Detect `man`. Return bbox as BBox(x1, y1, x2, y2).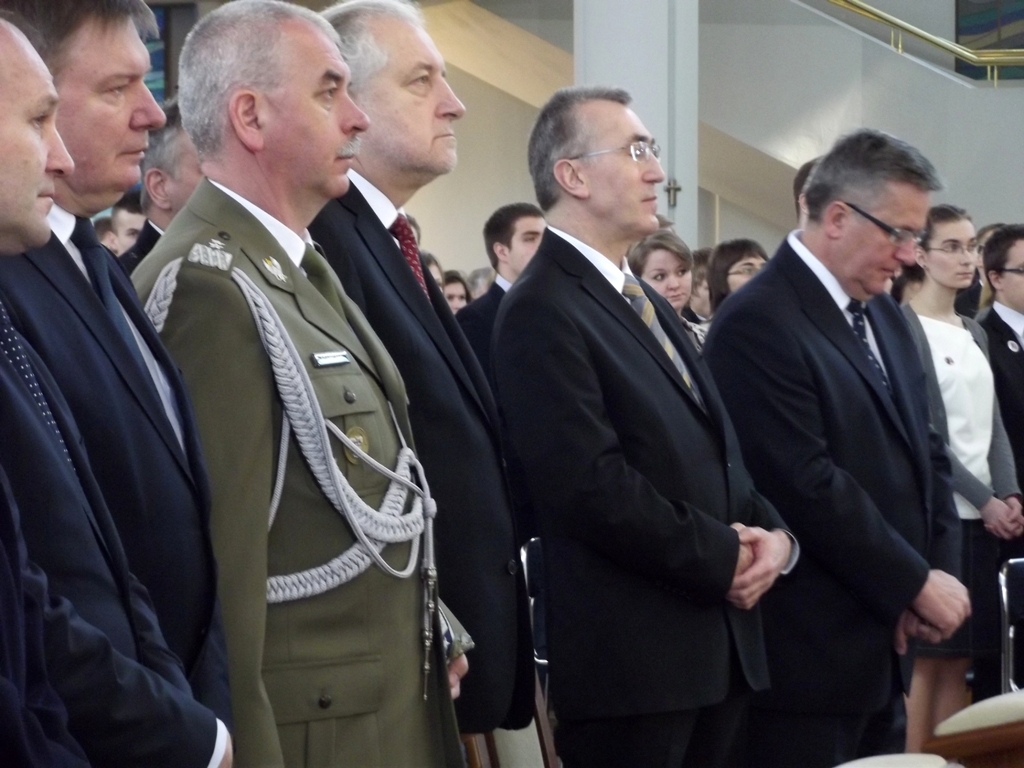
BBox(455, 195, 546, 371).
